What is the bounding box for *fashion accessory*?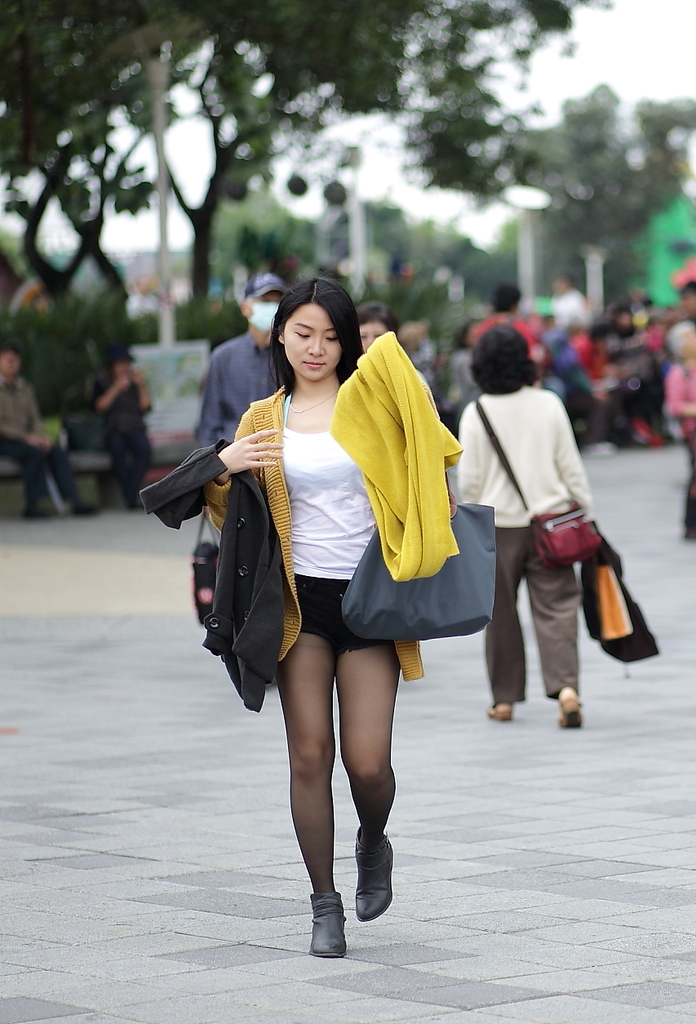
[307, 888, 348, 960].
